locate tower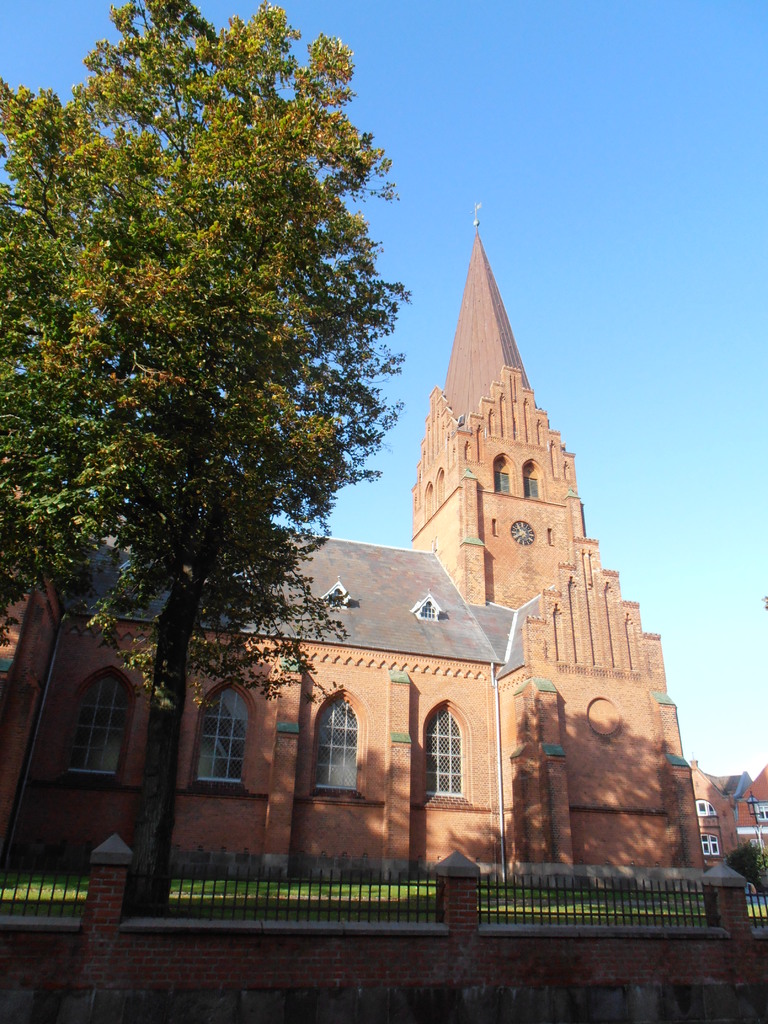
x1=410 y1=172 x2=598 y2=615
